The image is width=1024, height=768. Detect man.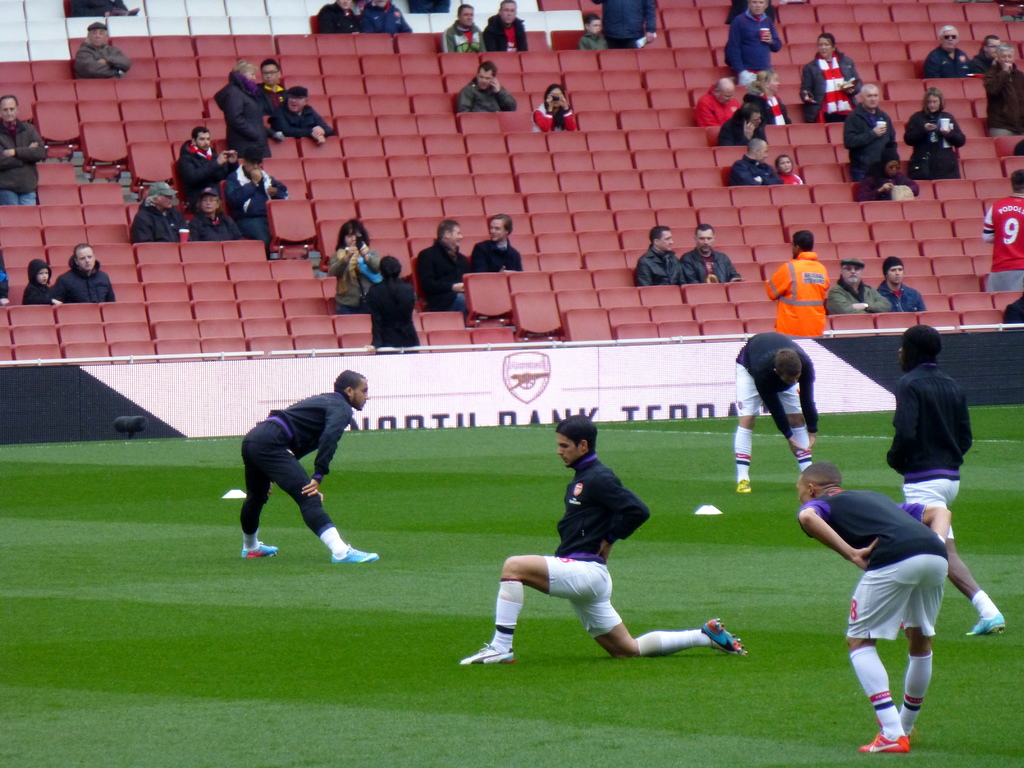
Detection: <region>883, 327, 1012, 643</region>.
